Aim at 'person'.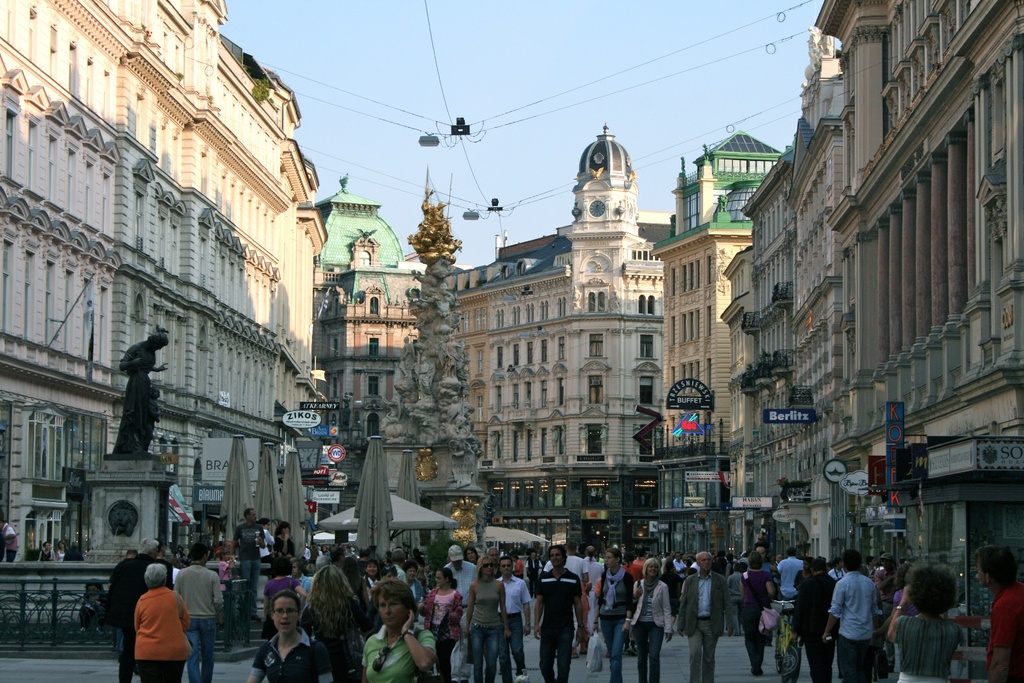
Aimed at box=[300, 556, 361, 682].
